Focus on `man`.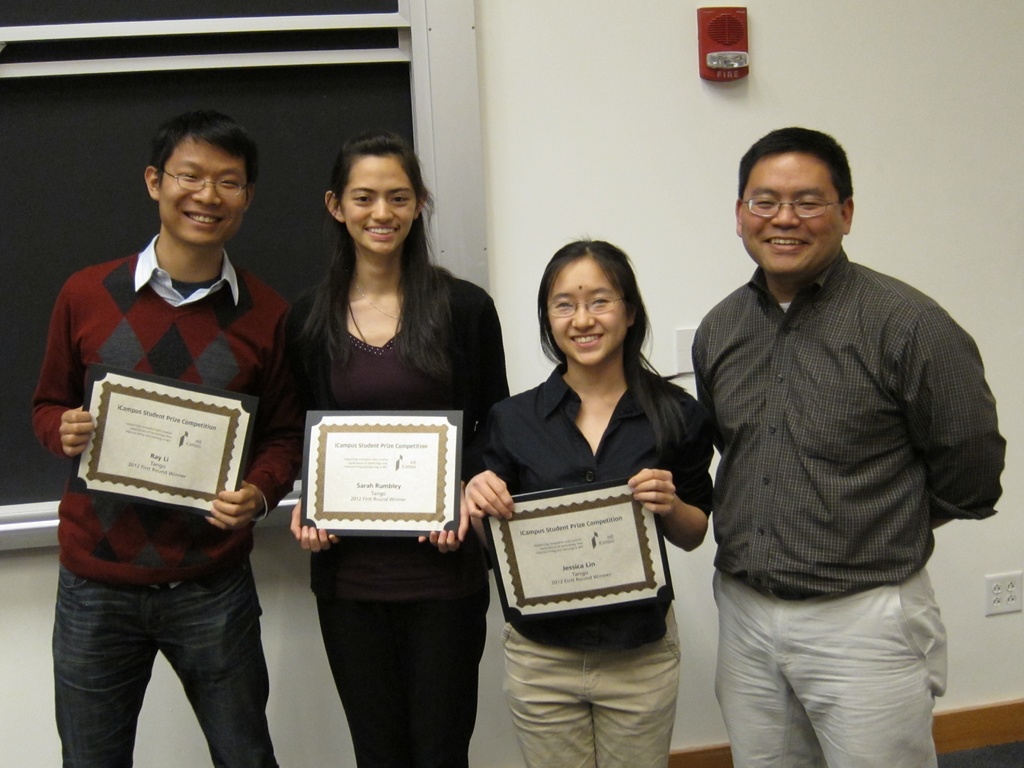
Focused at box=[31, 108, 307, 767].
